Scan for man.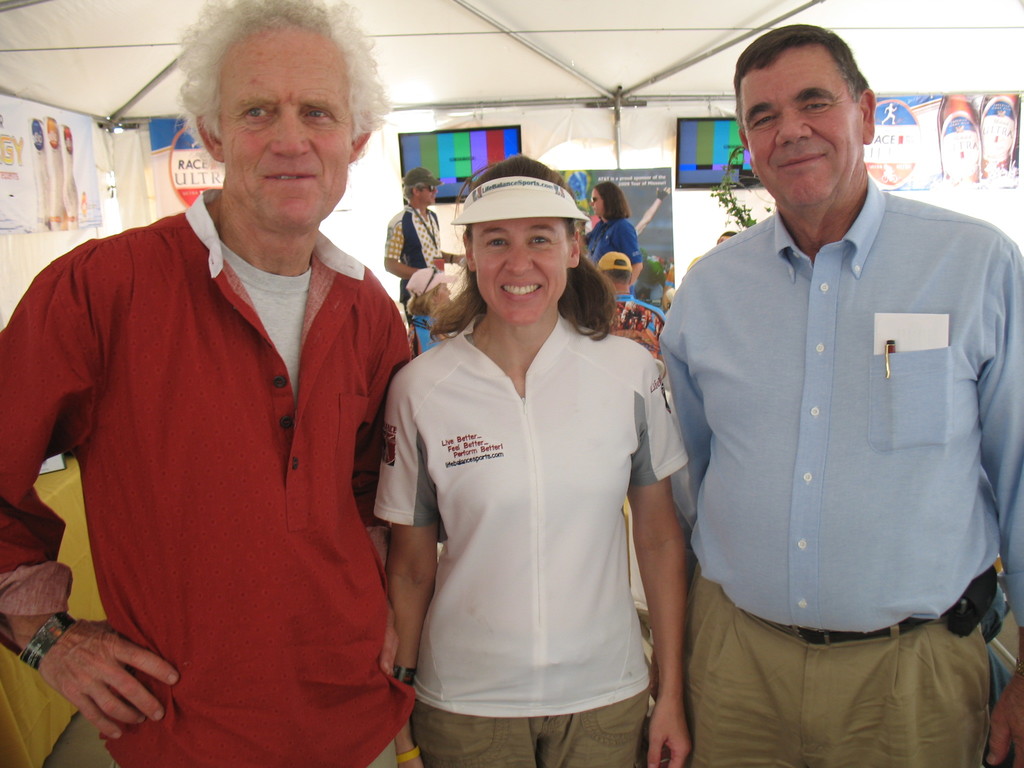
Scan result: (653,23,1023,767).
